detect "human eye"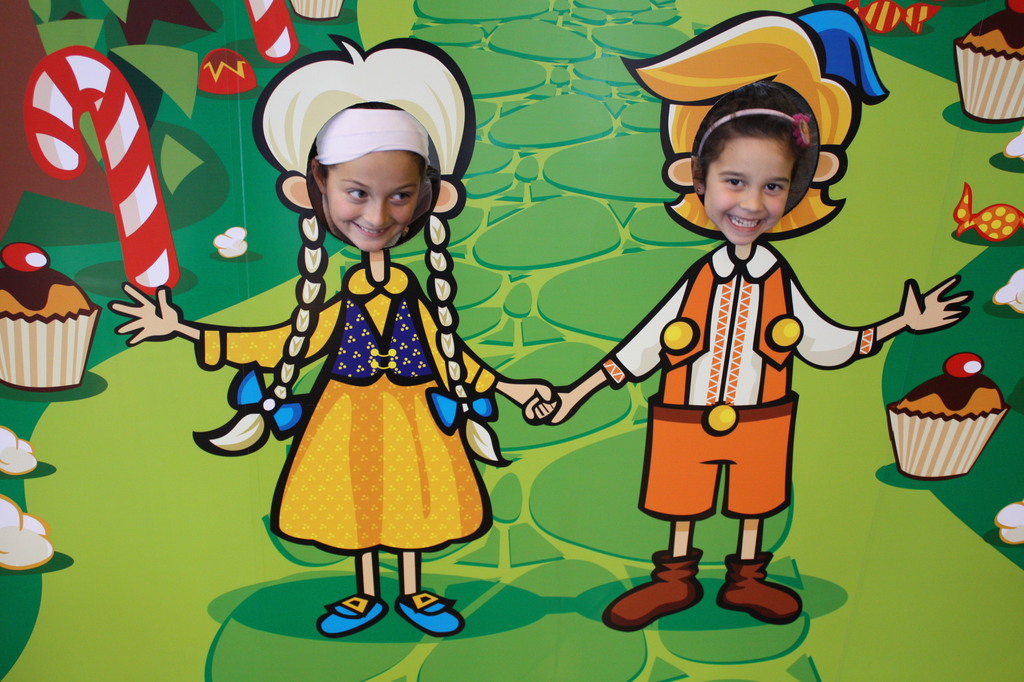
region(388, 187, 414, 204)
